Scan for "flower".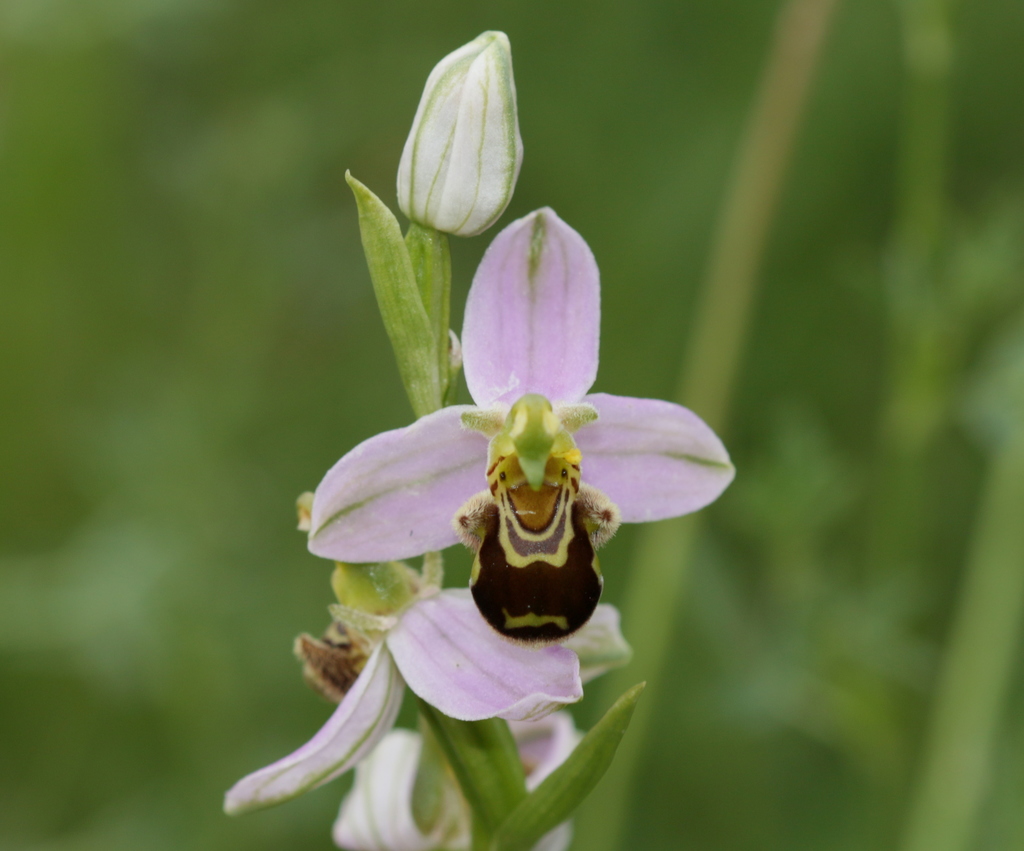
Scan result: (398, 31, 528, 238).
